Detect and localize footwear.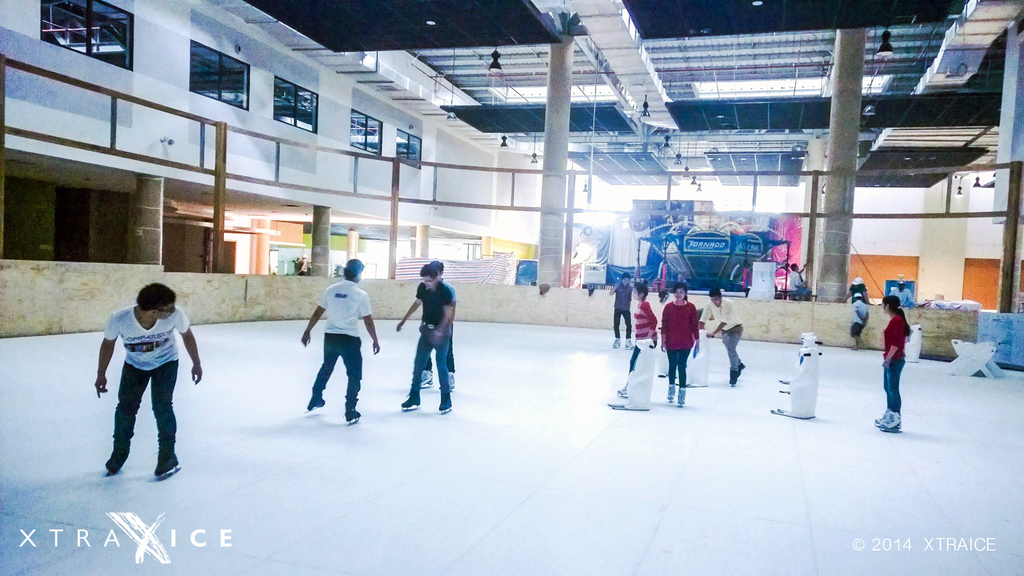
Localized at (x1=626, y1=338, x2=634, y2=348).
